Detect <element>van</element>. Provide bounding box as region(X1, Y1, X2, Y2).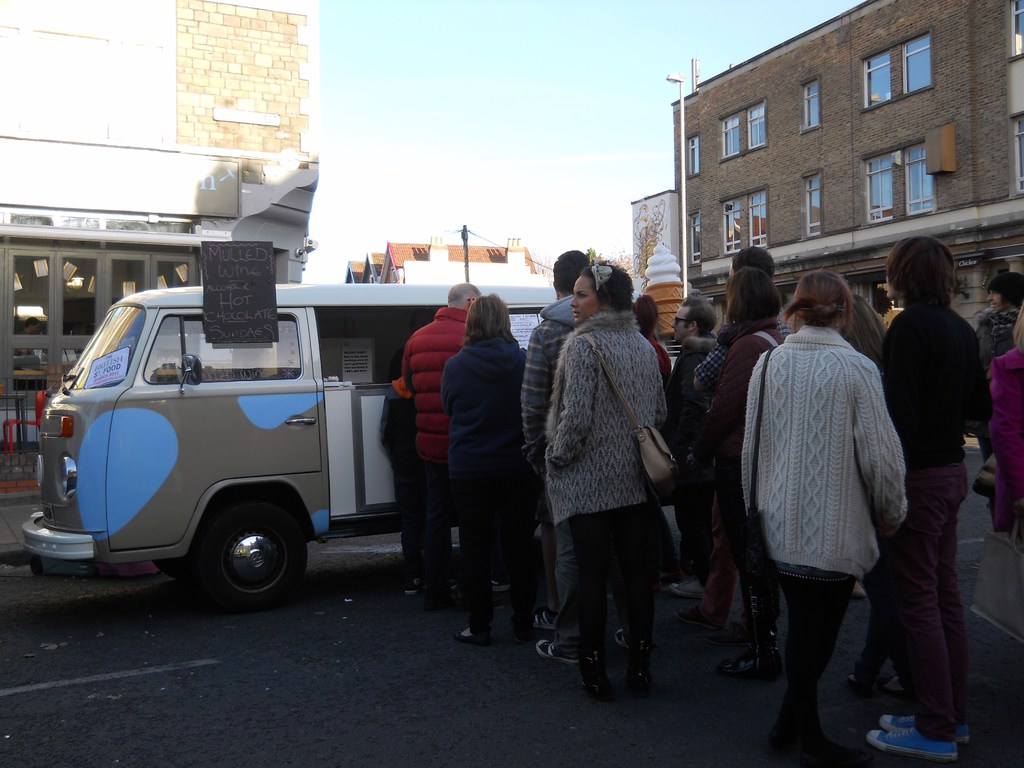
region(15, 280, 559, 610).
